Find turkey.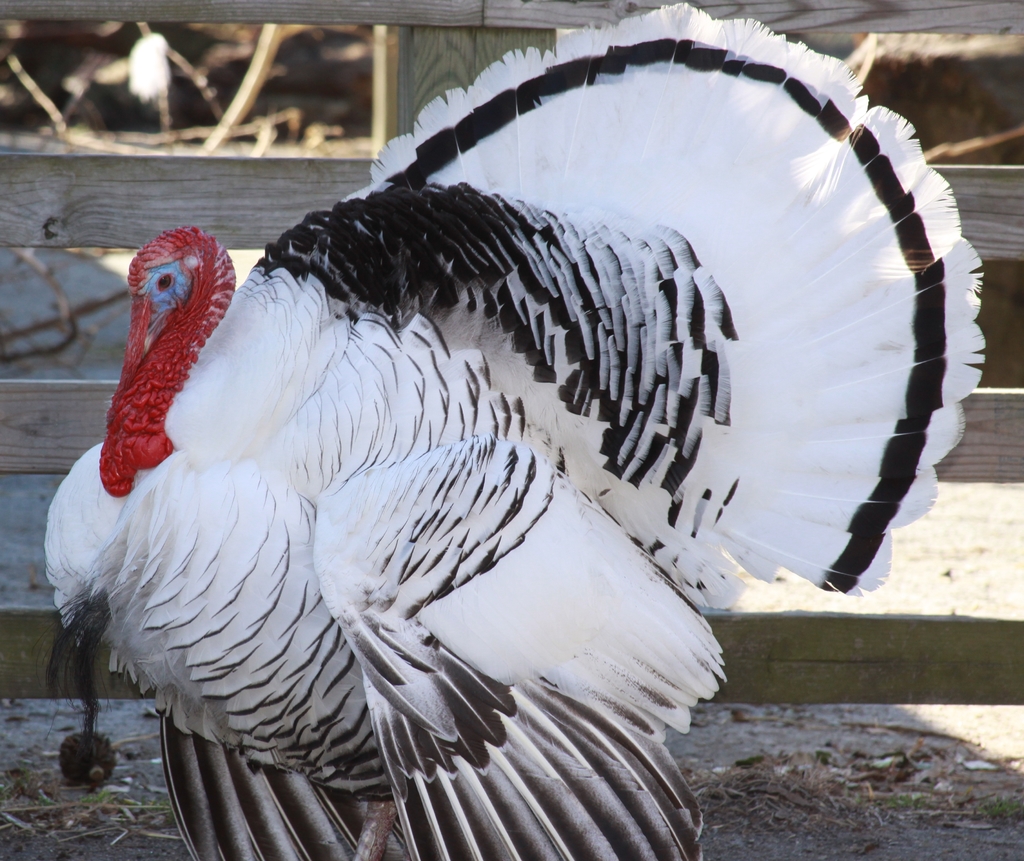
[37,1,989,860].
